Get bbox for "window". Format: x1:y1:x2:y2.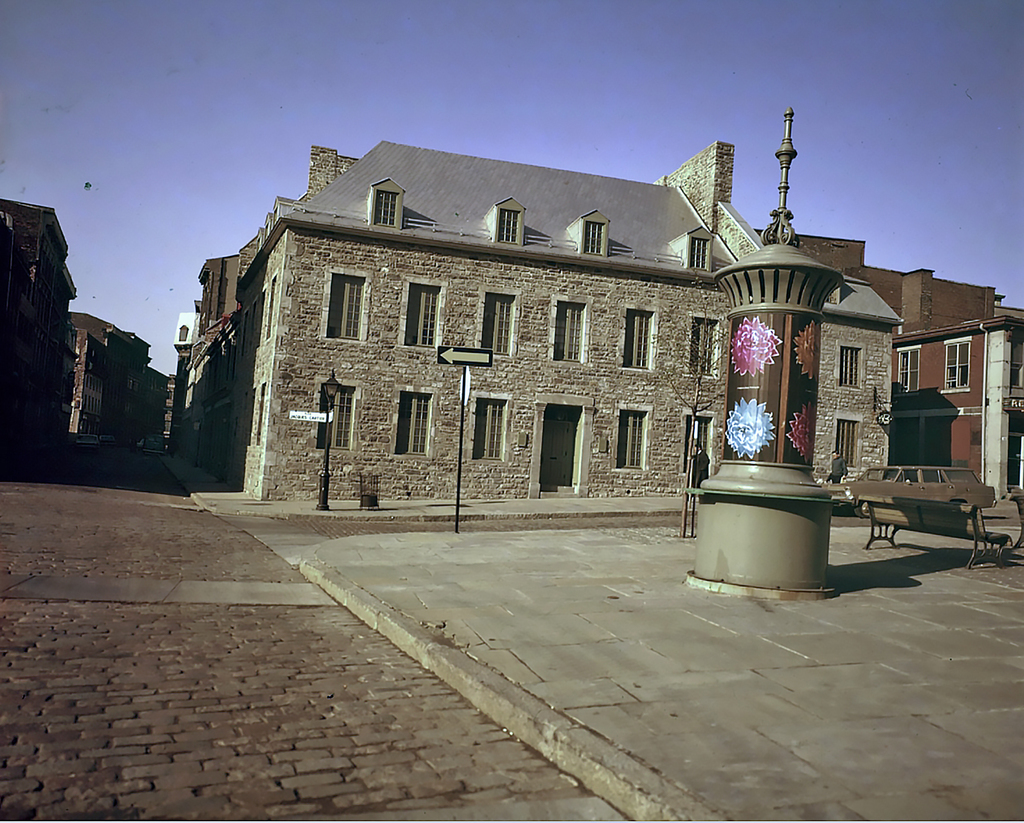
692:235:713:268.
